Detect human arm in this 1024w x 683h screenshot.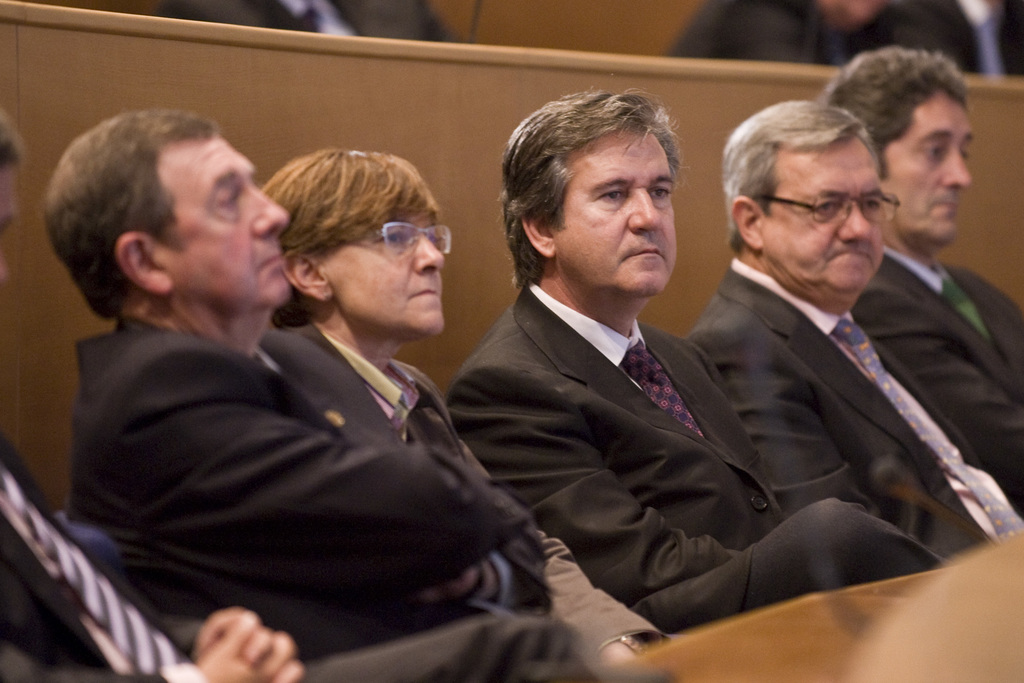
Detection: <region>84, 345, 537, 649</region>.
